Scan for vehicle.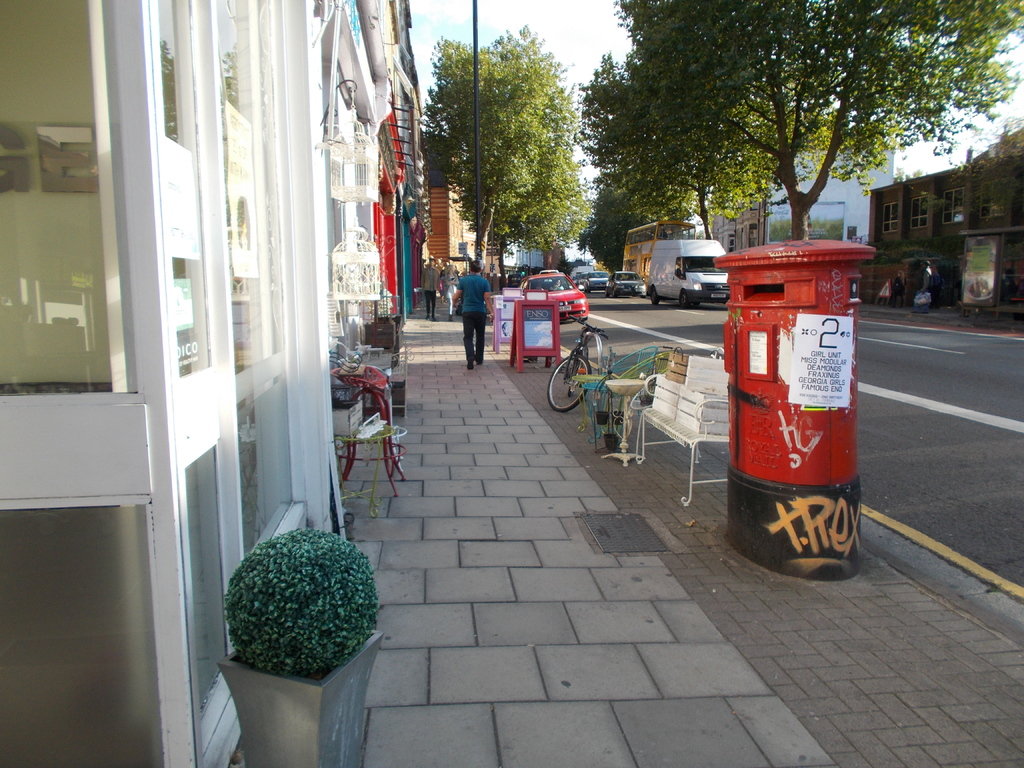
Scan result: left=547, top=323, right=610, bottom=413.
